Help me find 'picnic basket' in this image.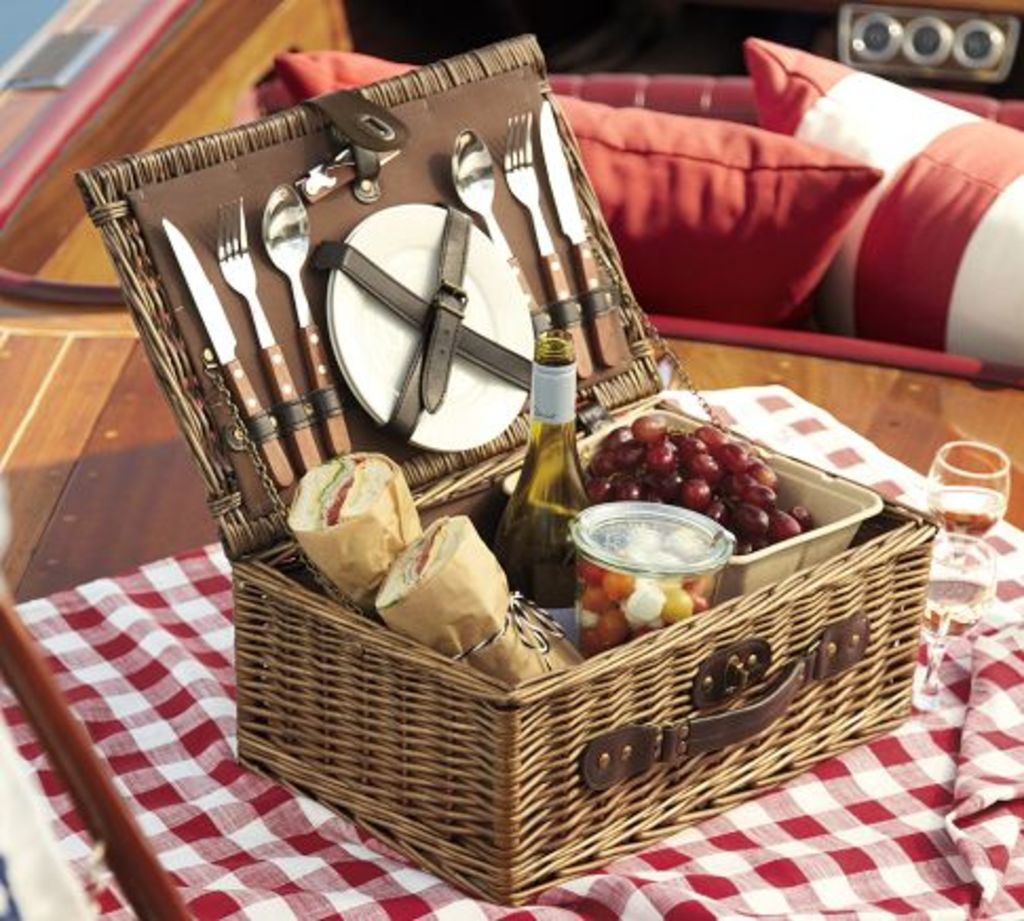
Found it: [left=70, top=34, right=940, bottom=908].
